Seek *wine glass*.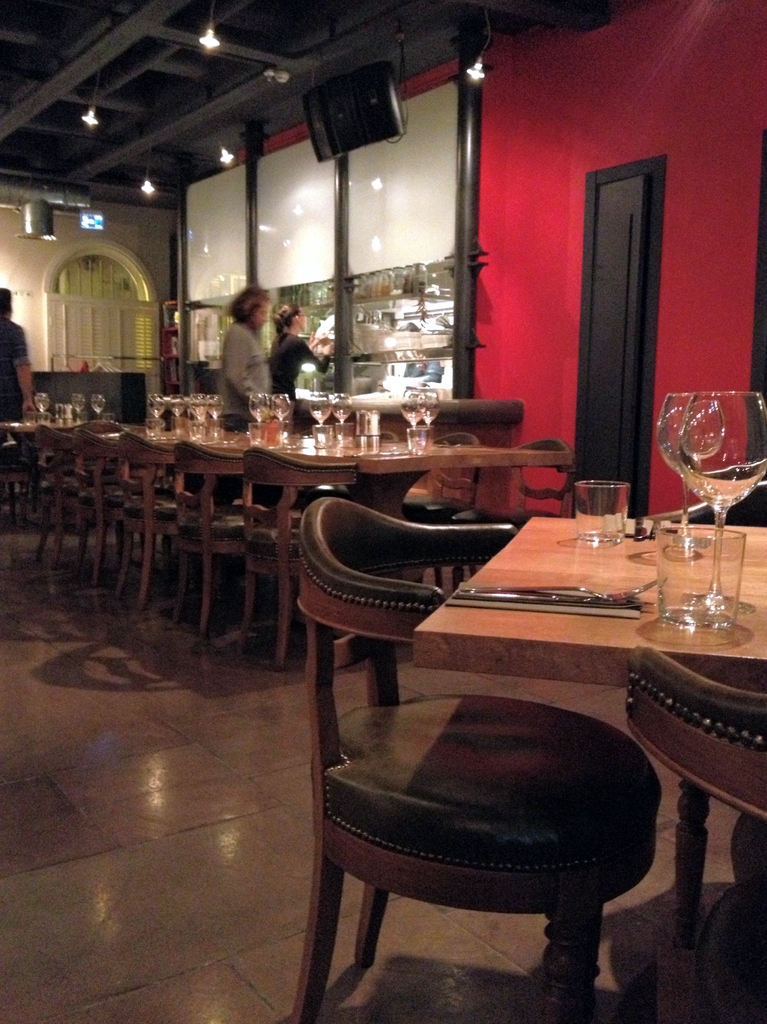
88:397:105:421.
